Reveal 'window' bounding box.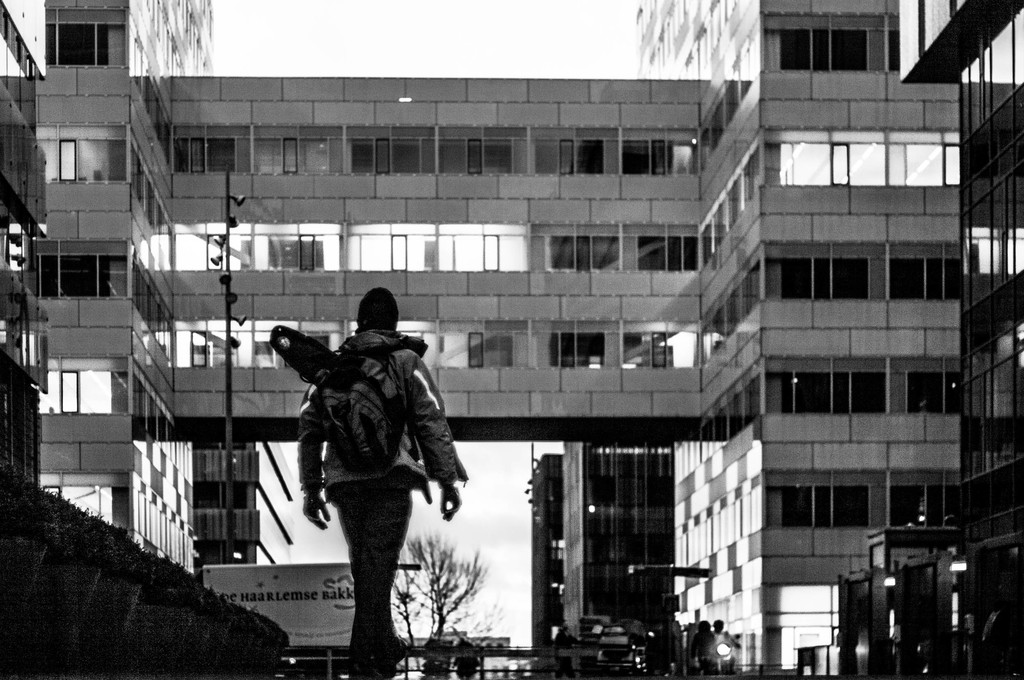
Revealed: left=784, top=257, right=865, bottom=302.
